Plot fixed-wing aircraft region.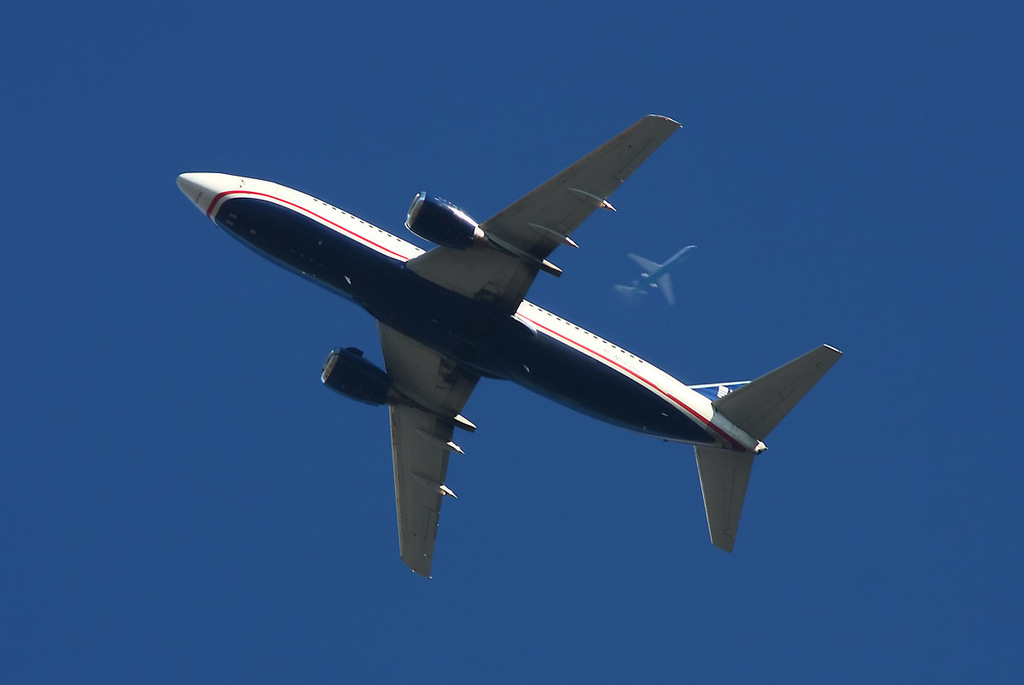
Plotted at <bbox>614, 243, 697, 308</bbox>.
